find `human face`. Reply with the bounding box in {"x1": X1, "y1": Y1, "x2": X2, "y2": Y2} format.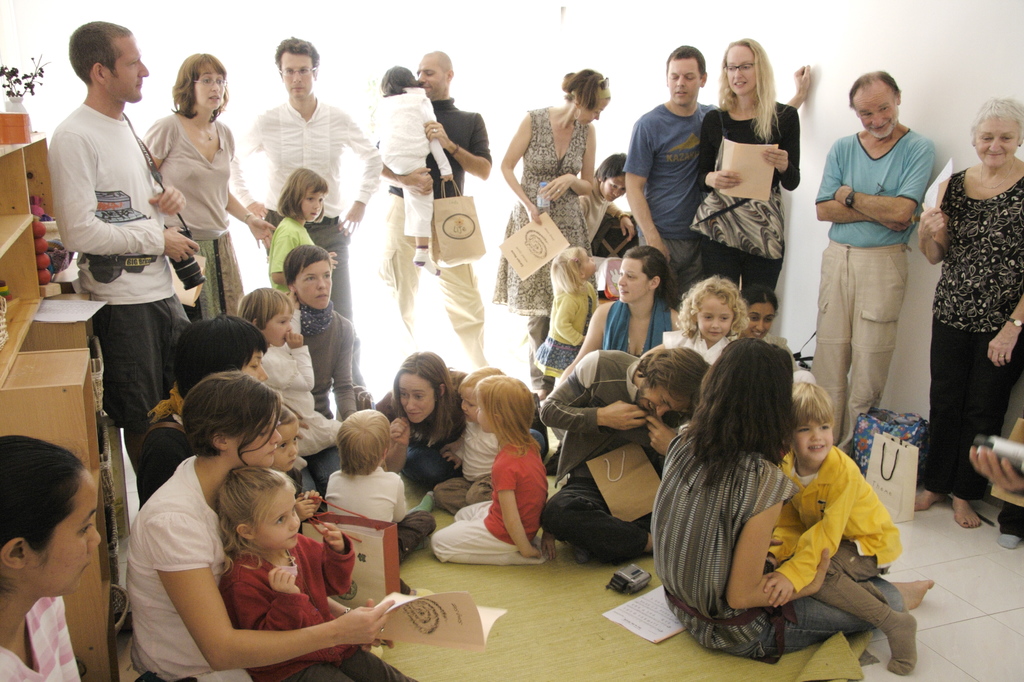
{"x1": 696, "y1": 296, "x2": 731, "y2": 341}.
